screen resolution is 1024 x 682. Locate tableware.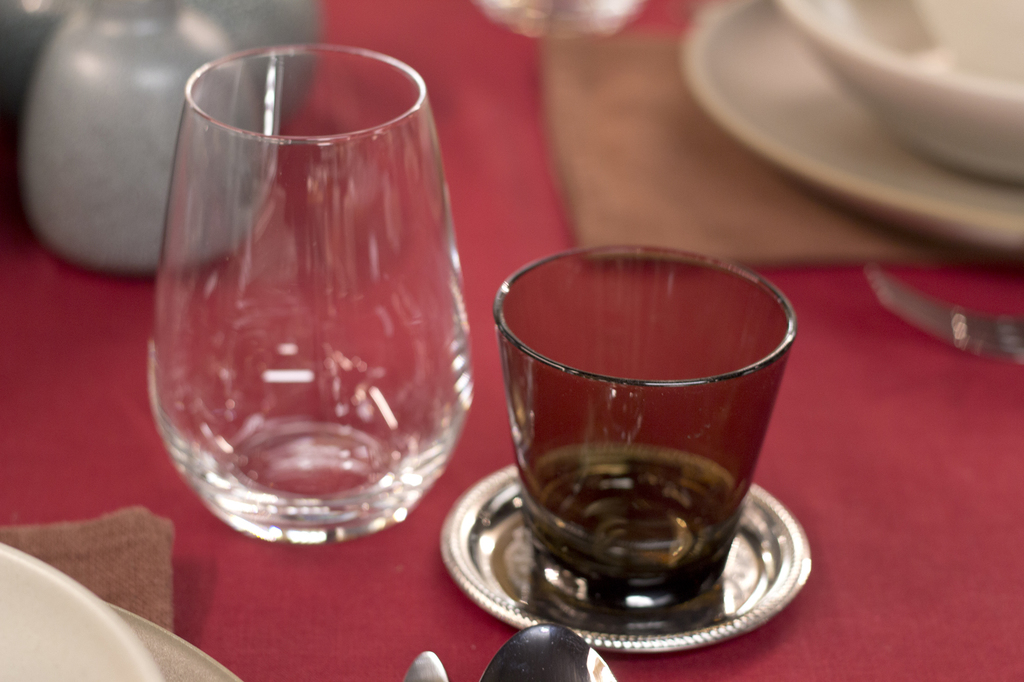
locate(871, 262, 1023, 360).
